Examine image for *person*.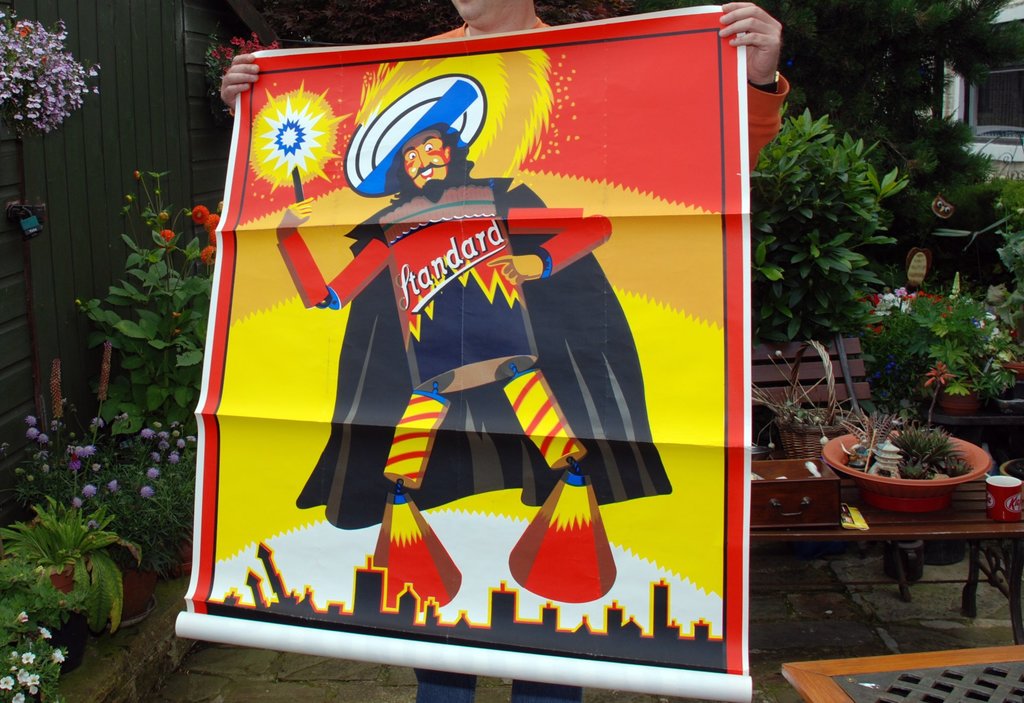
Examination result: pyautogui.locateOnScreen(213, 0, 785, 702).
